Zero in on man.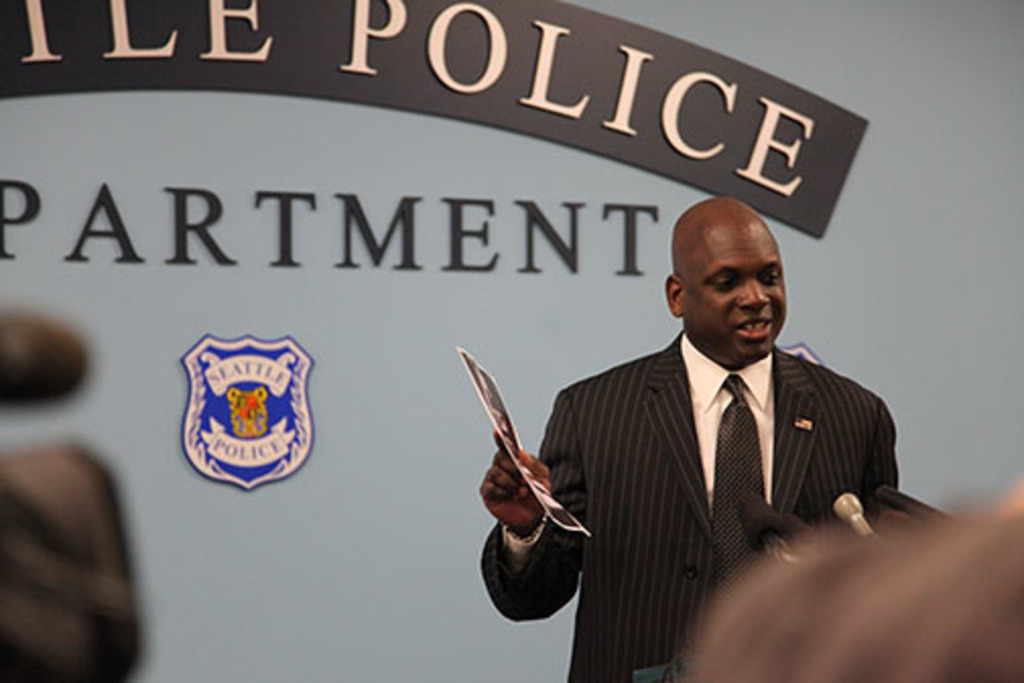
Zeroed in: x1=471 y1=207 x2=916 y2=650.
